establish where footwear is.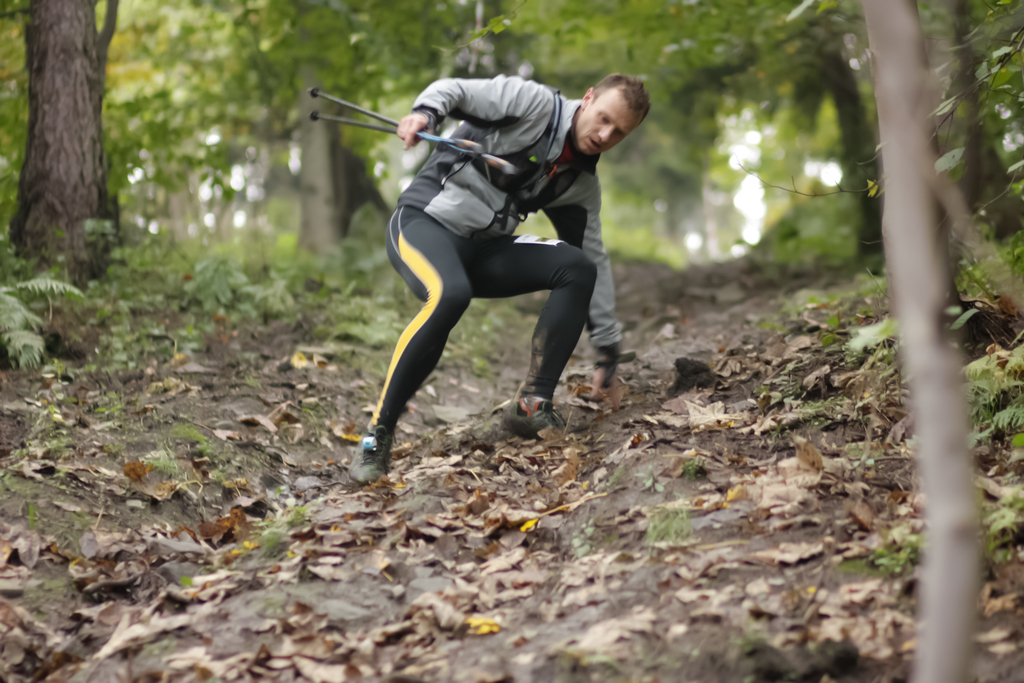
Established at crop(348, 411, 405, 482).
